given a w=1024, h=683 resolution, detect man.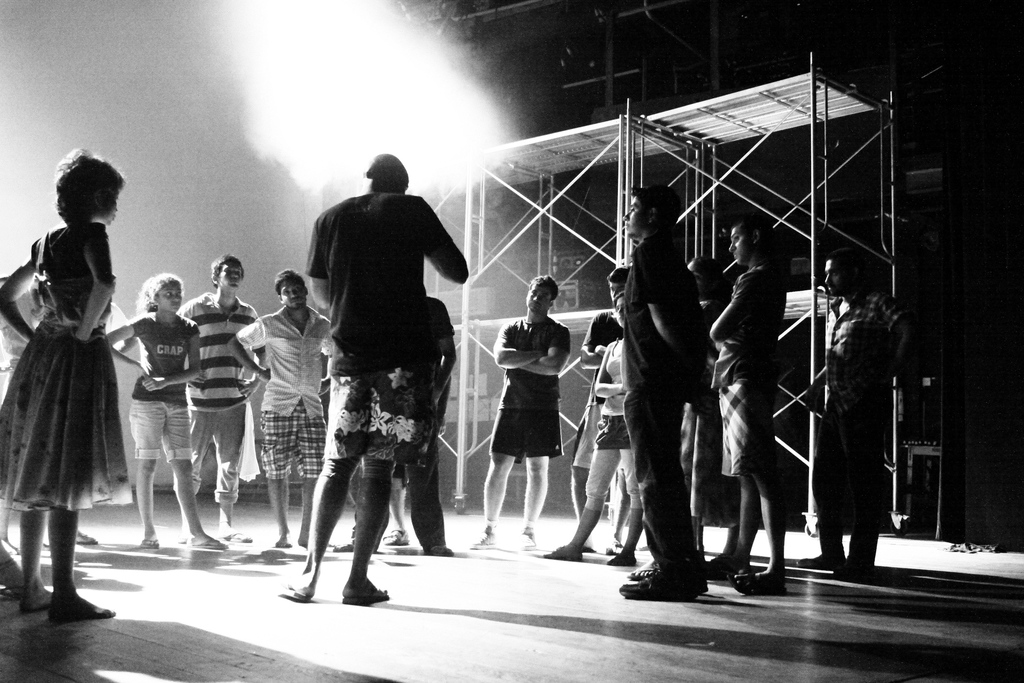
locate(227, 251, 329, 551).
